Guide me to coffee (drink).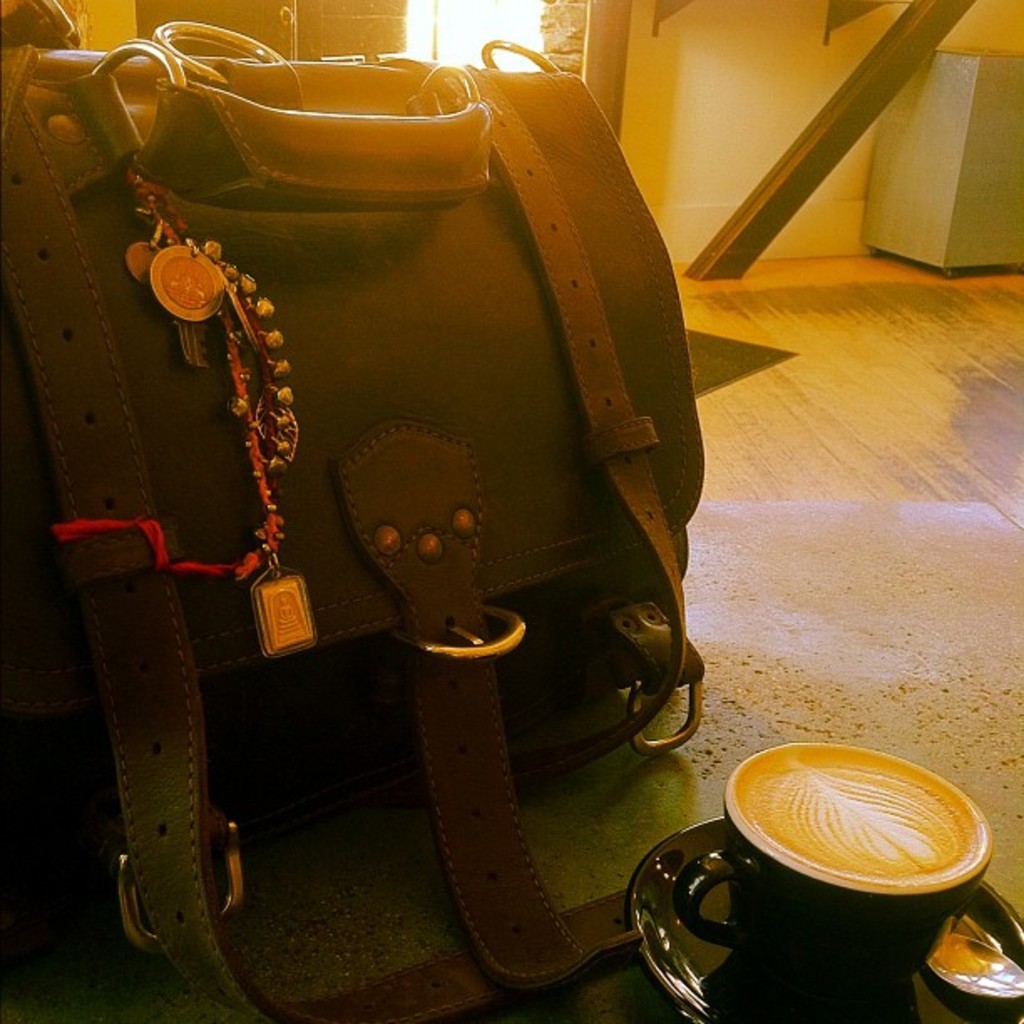
Guidance: l=730, t=740, r=986, b=885.
